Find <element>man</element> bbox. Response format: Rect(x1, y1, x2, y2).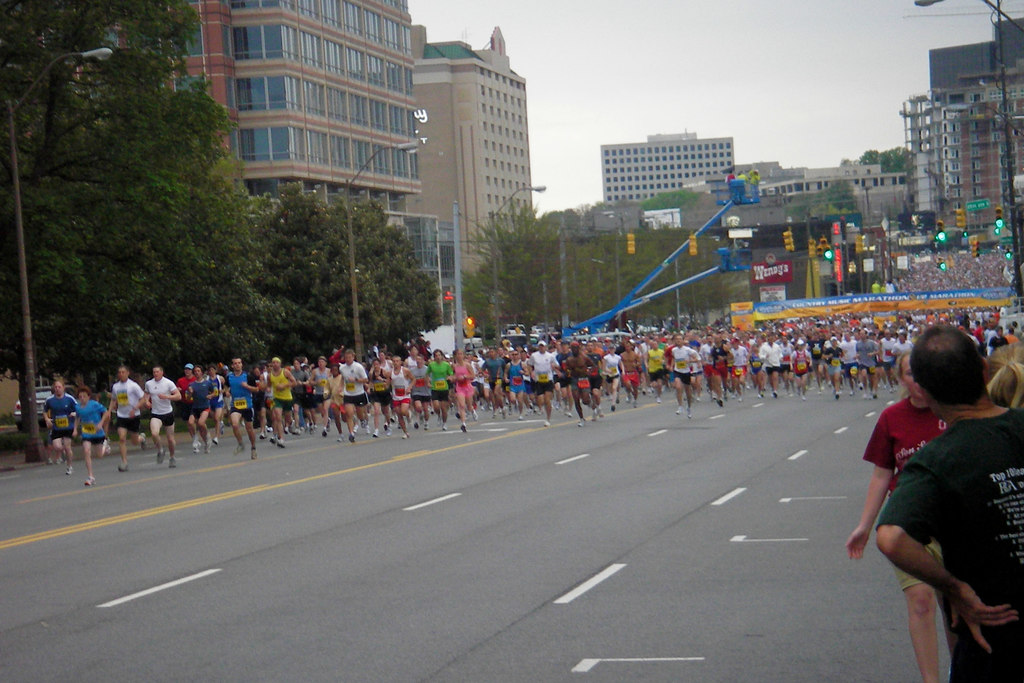
Rect(409, 352, 433, 432).
